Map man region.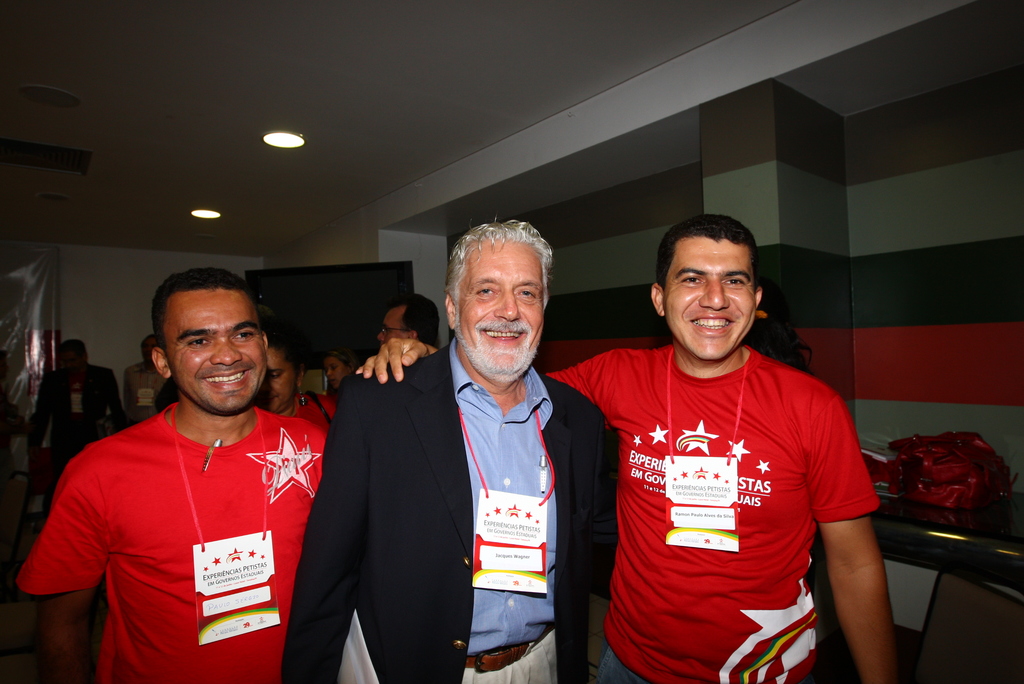
Mapped to box=[374, 291, 444, 346].
